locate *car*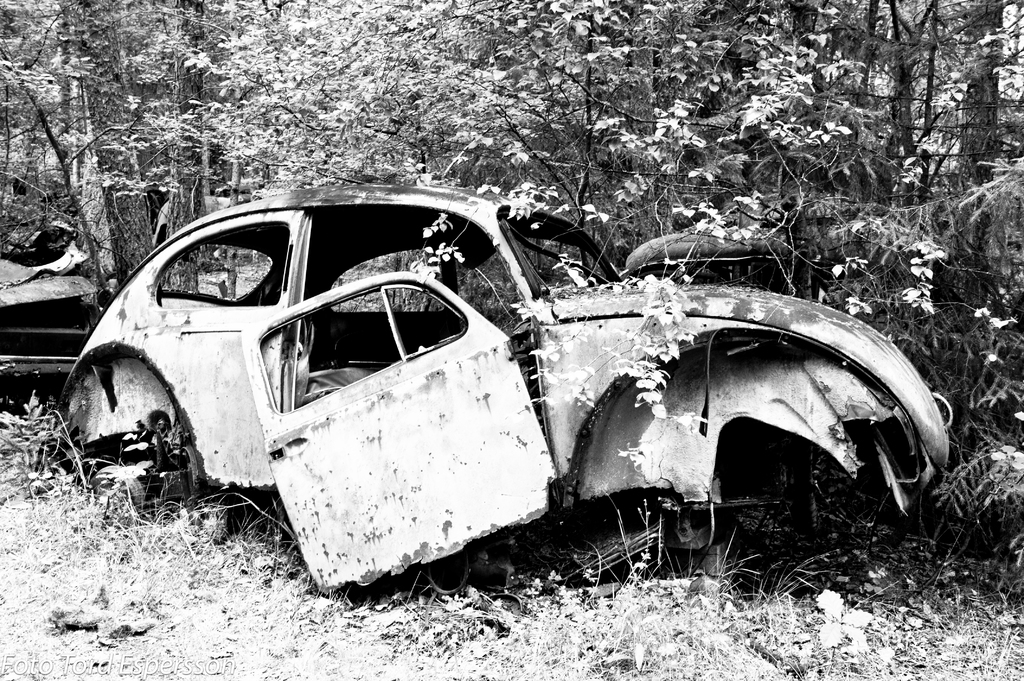
Rect(58, 186, 956, 597)
